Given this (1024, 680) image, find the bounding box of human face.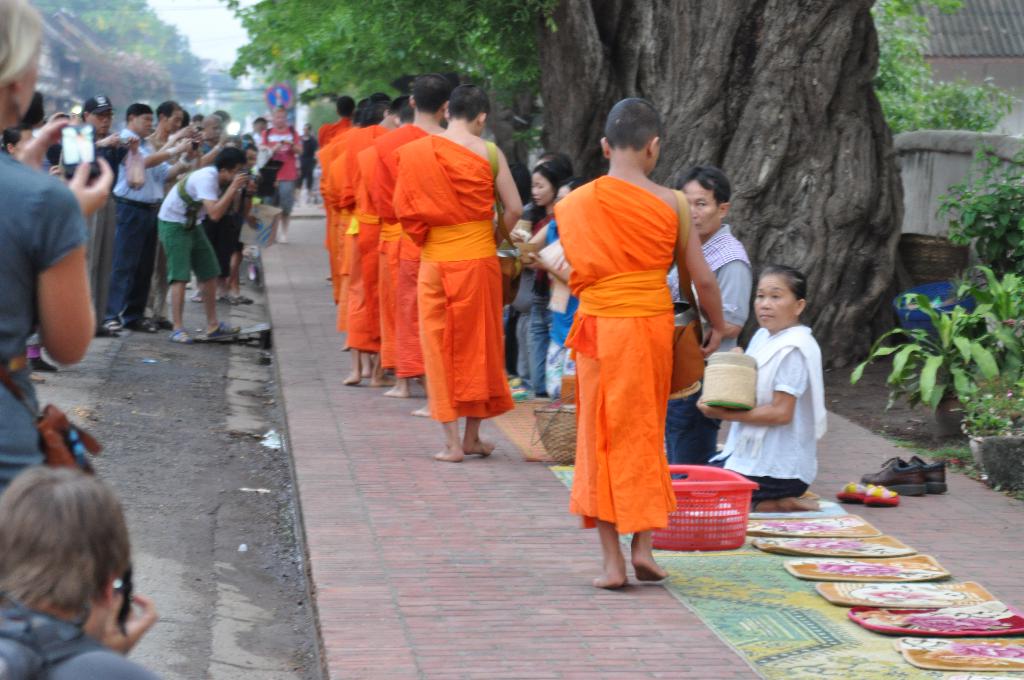
(135, 110, 152, 133).
